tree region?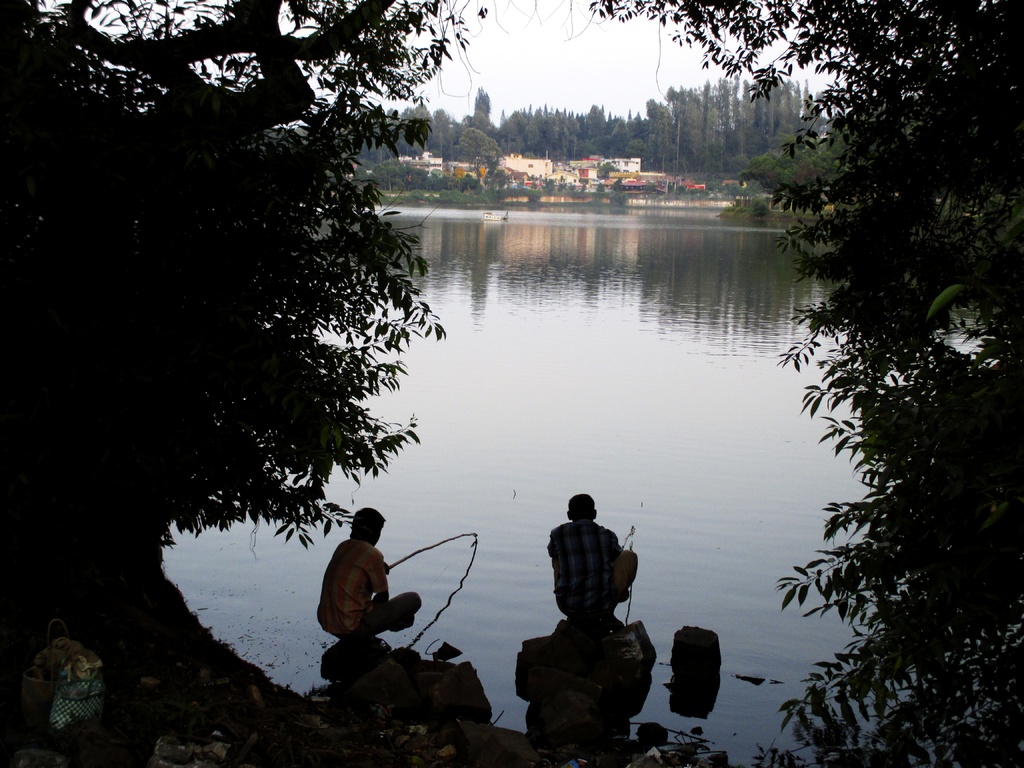
detection(34, 13, 547, 716)
